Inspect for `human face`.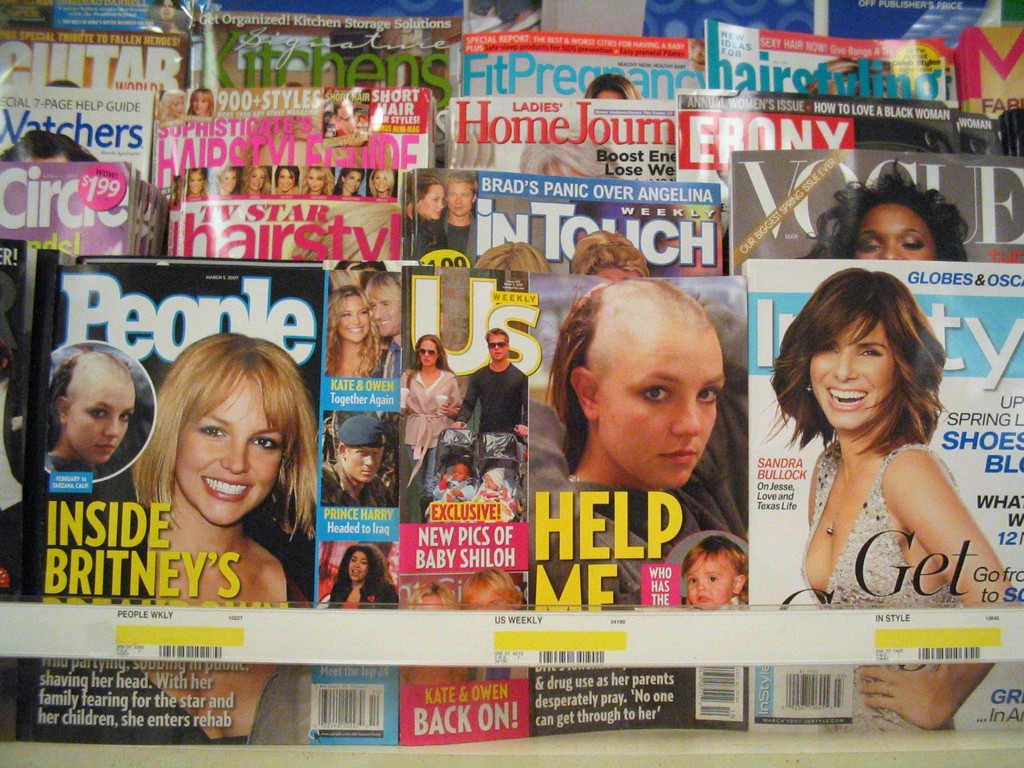
Inspection: [480, 477, 499, 493].
